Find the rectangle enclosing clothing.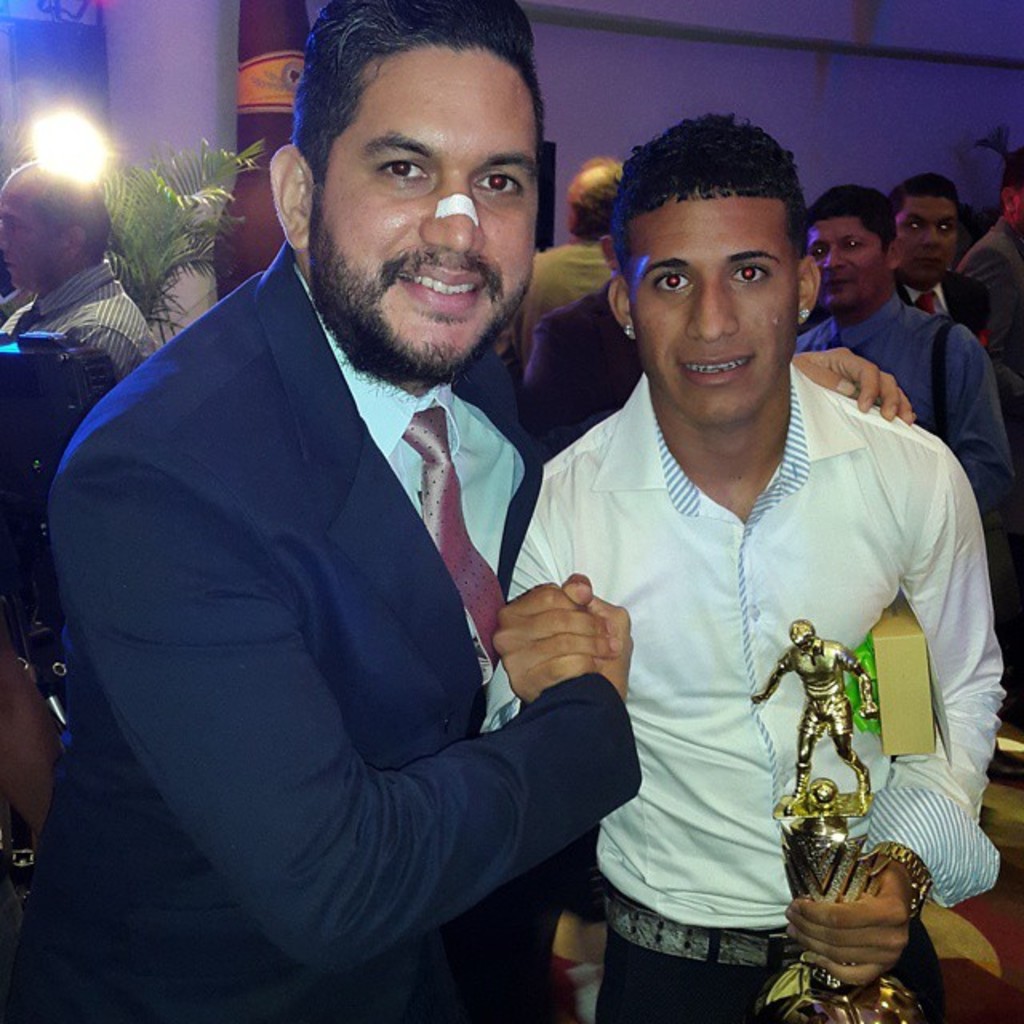
select_region(510, 238, 629, 323).
